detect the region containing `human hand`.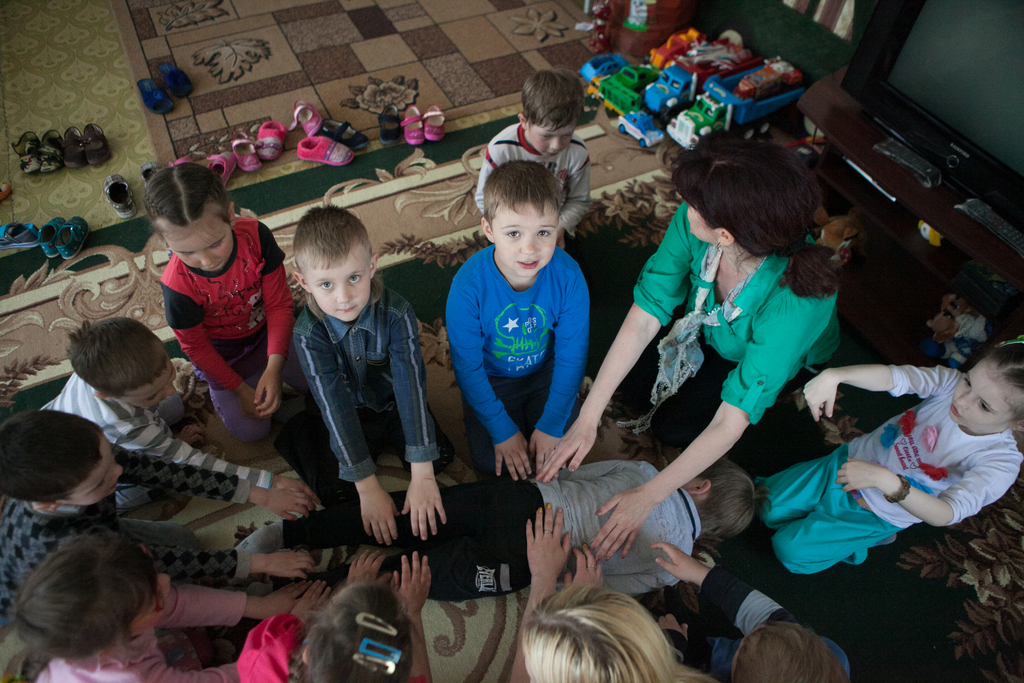
detection(557, 230, 567, 250).
